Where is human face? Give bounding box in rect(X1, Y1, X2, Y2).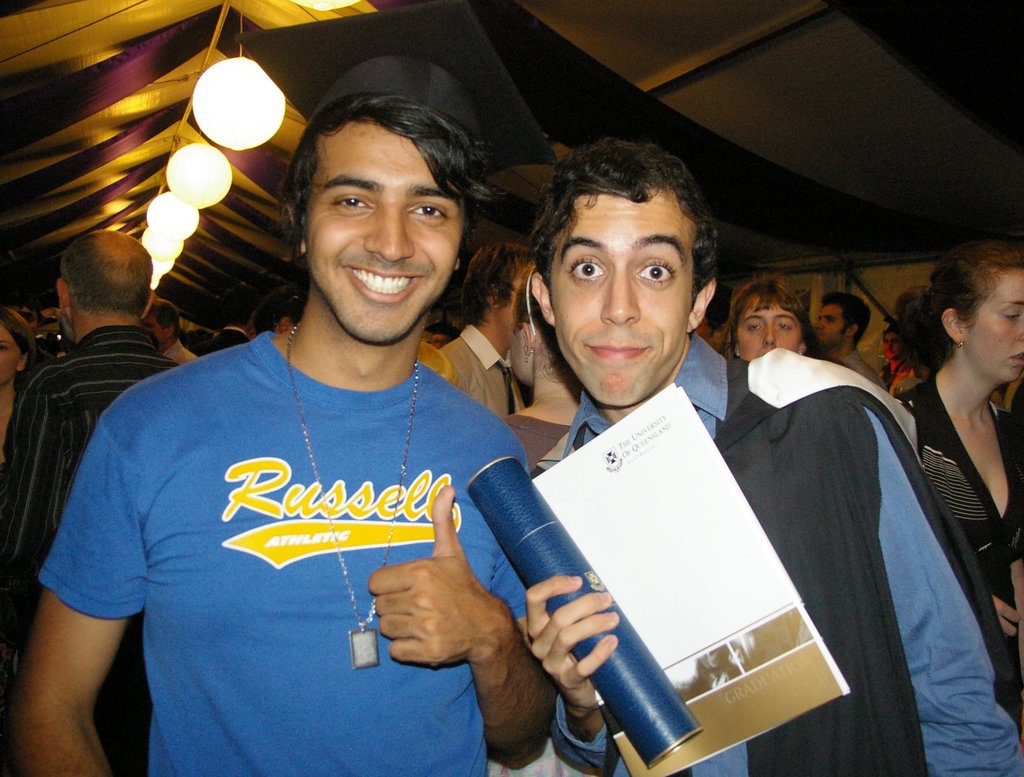
rect(962, 274, 1023, 388).
